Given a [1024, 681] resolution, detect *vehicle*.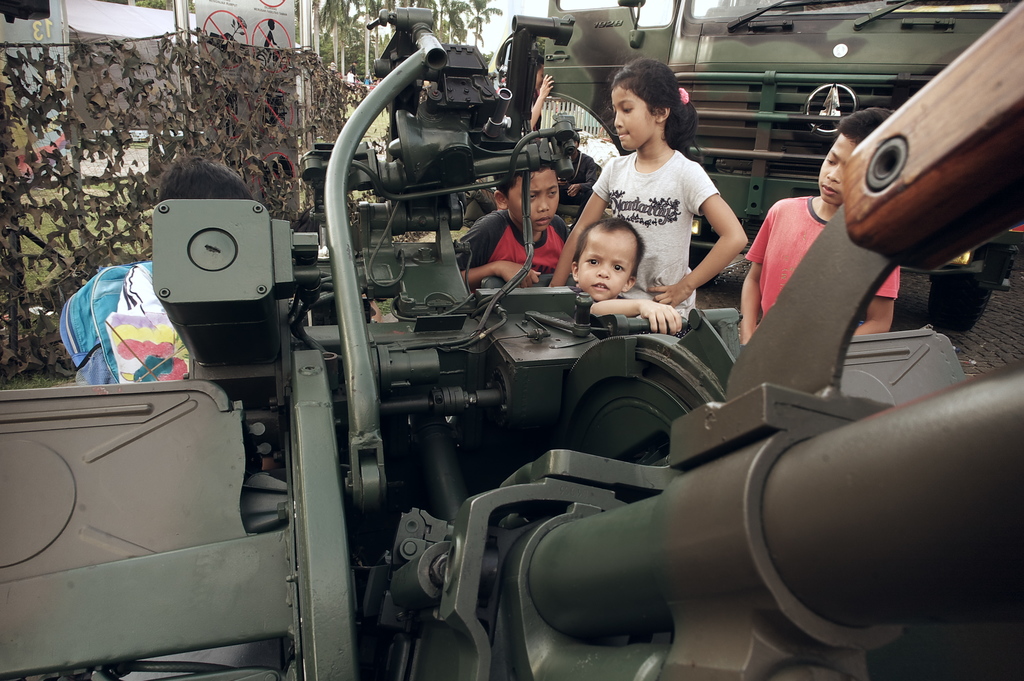
region(541, 0, 1023, 334).
